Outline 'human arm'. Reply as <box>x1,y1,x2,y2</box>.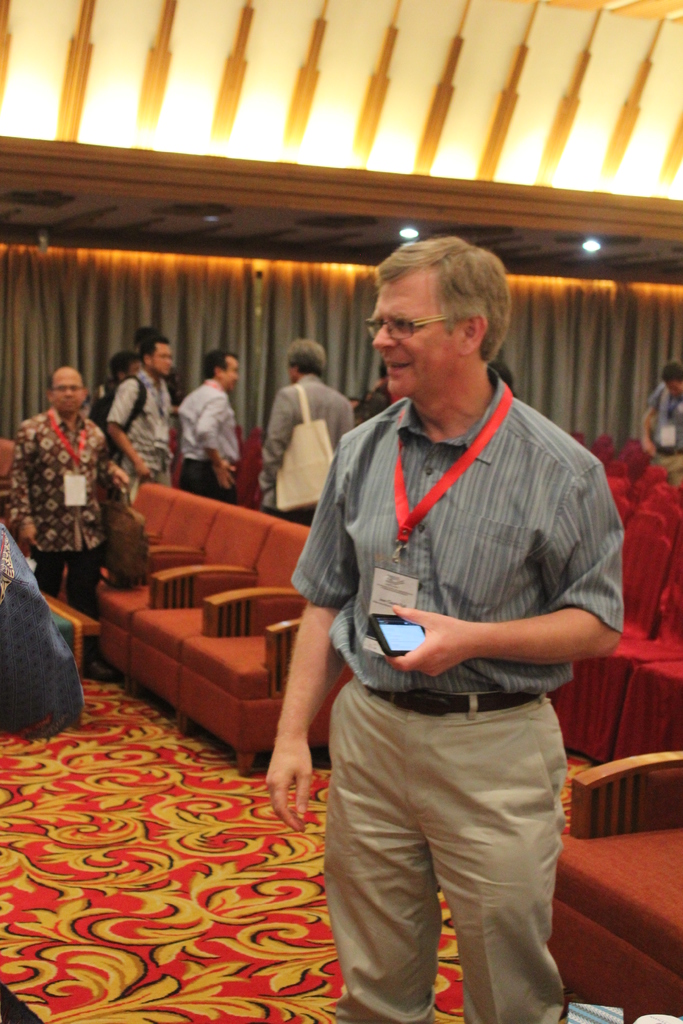
<box>2,419,47,561</box>.
